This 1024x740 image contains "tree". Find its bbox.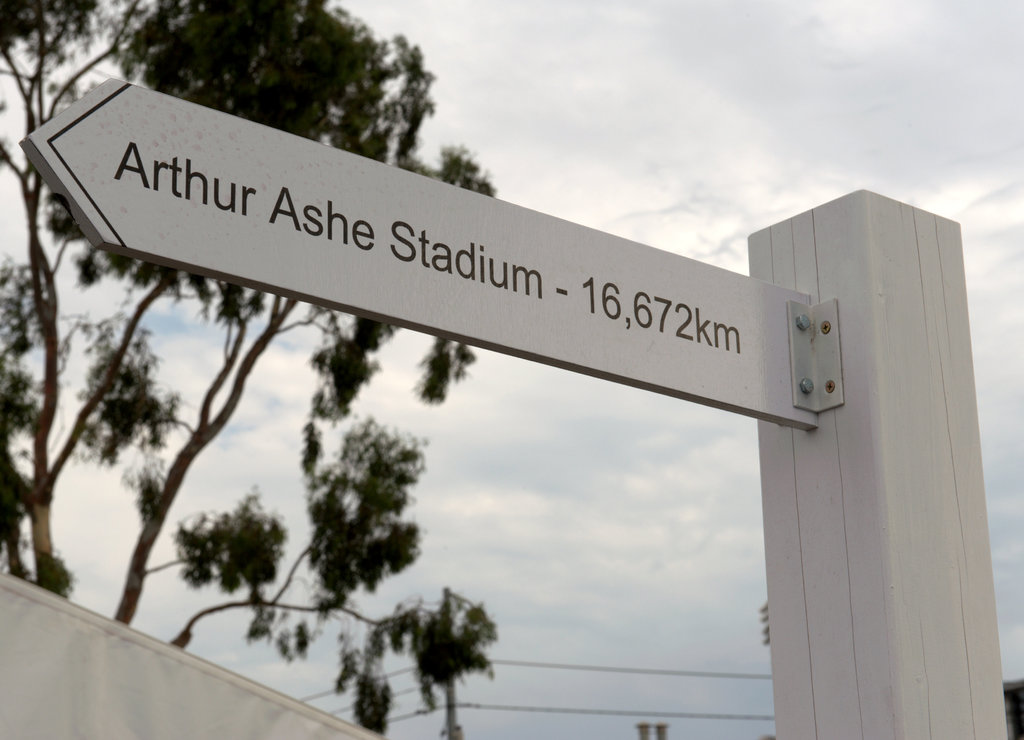
select_region(0, 0, 498, 736).
